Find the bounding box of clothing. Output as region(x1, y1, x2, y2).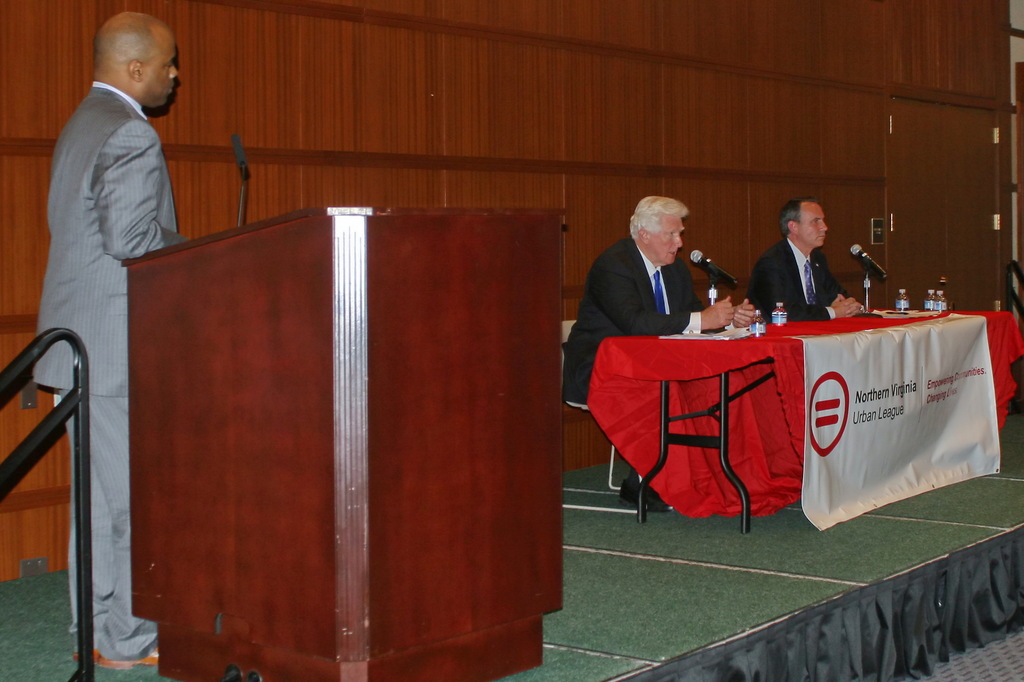
region(558, 232, 735, 487).
